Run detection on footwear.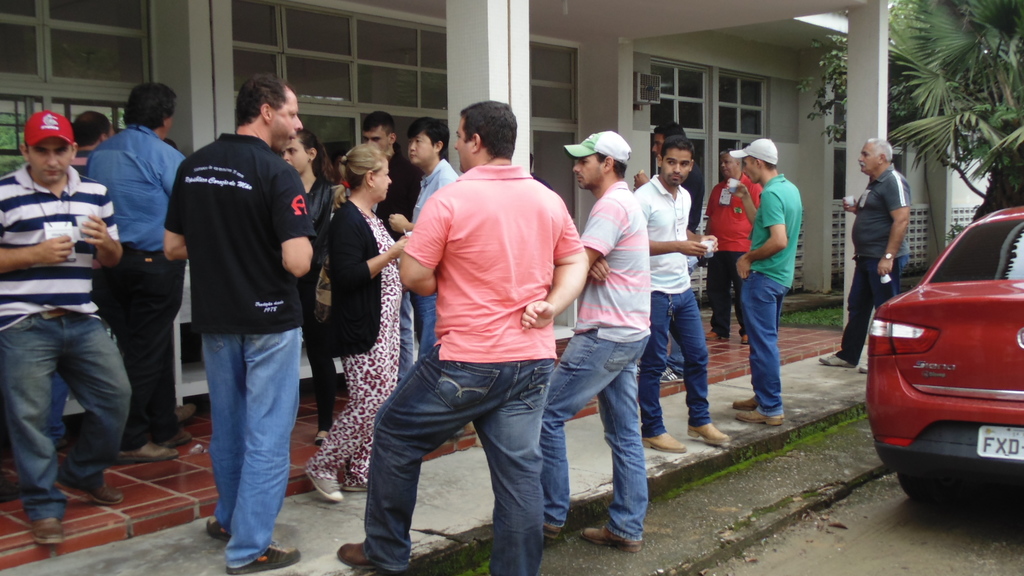
Result: {"left": 175, "top": 401, "right": 201, "bottom": 424}.
